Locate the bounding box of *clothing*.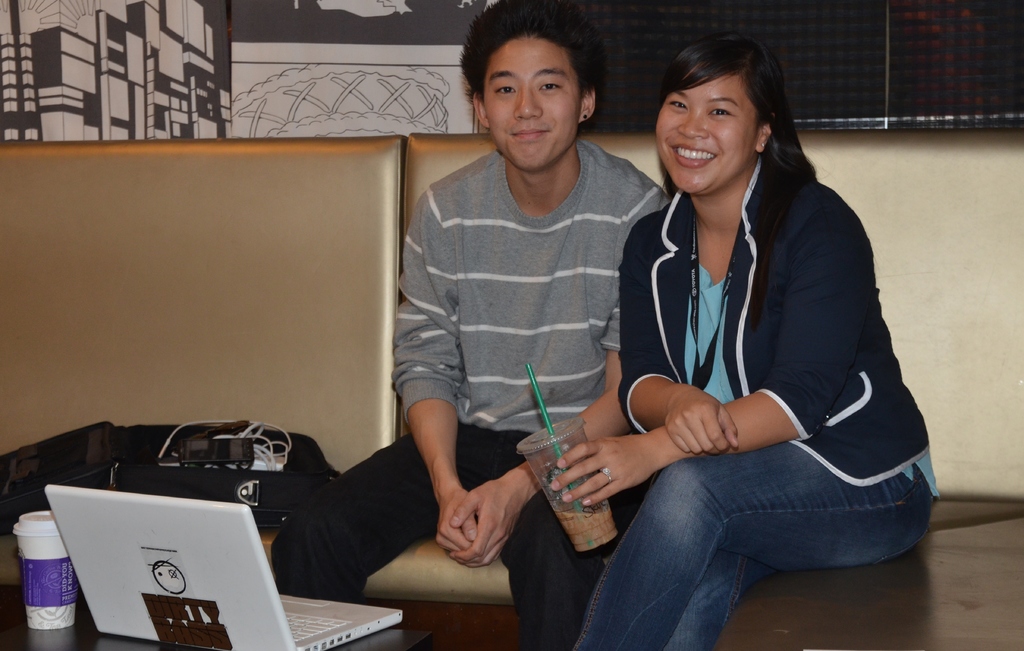
Bounding box: rect(273, 127, 669, 650).
